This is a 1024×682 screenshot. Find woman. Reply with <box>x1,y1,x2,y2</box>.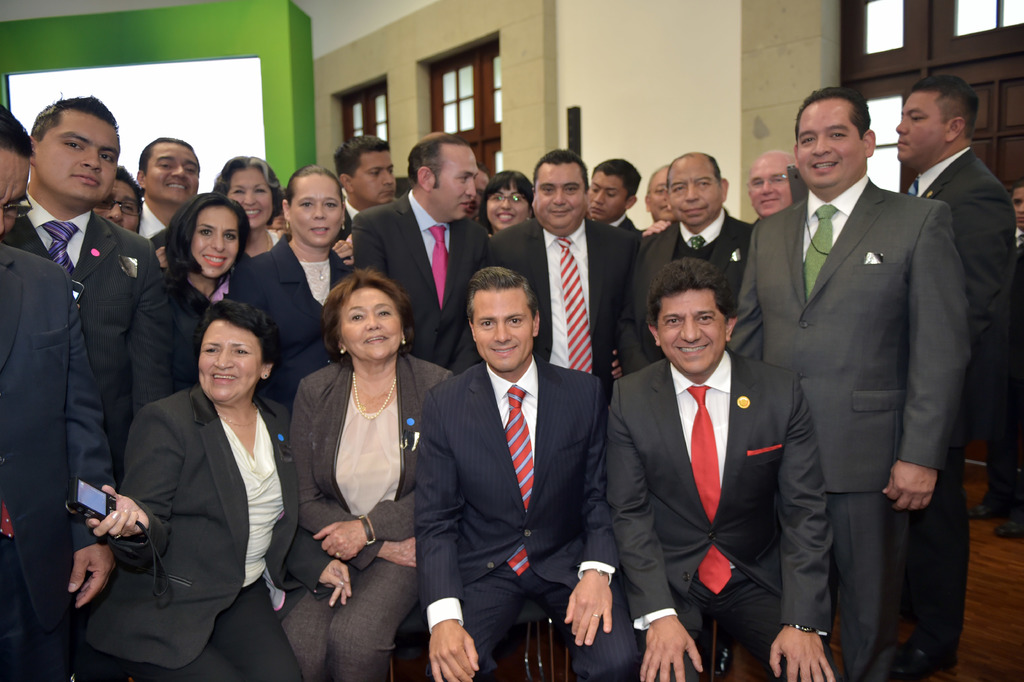
<box>209,151,356,256</box>.
